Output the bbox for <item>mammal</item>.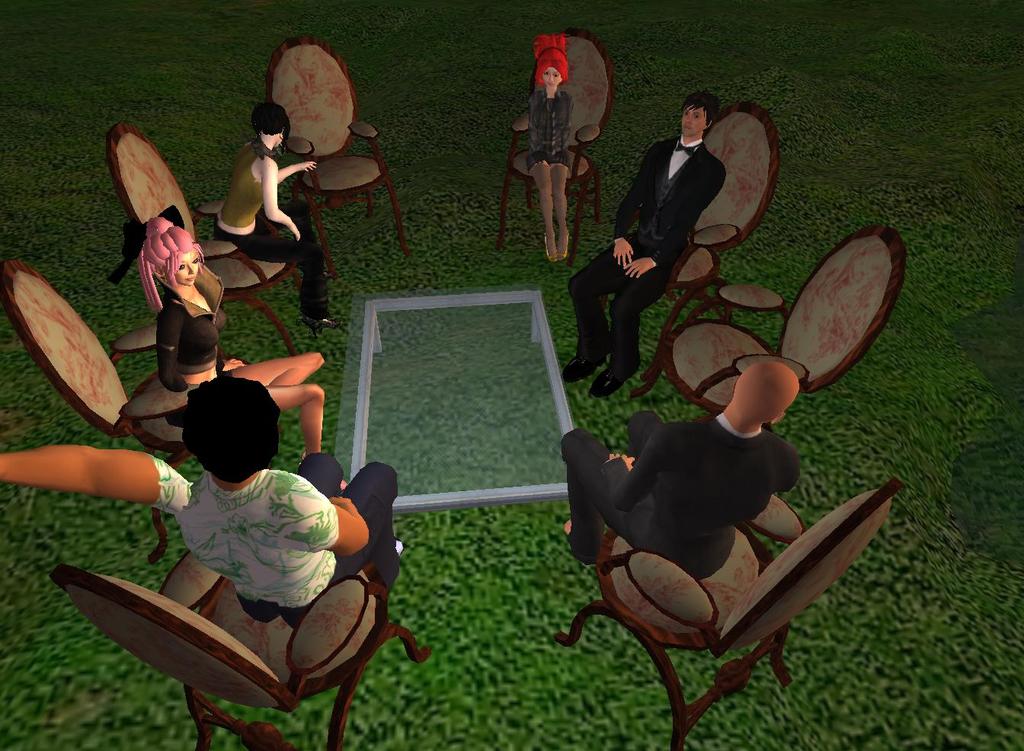
0/371/401/627.
